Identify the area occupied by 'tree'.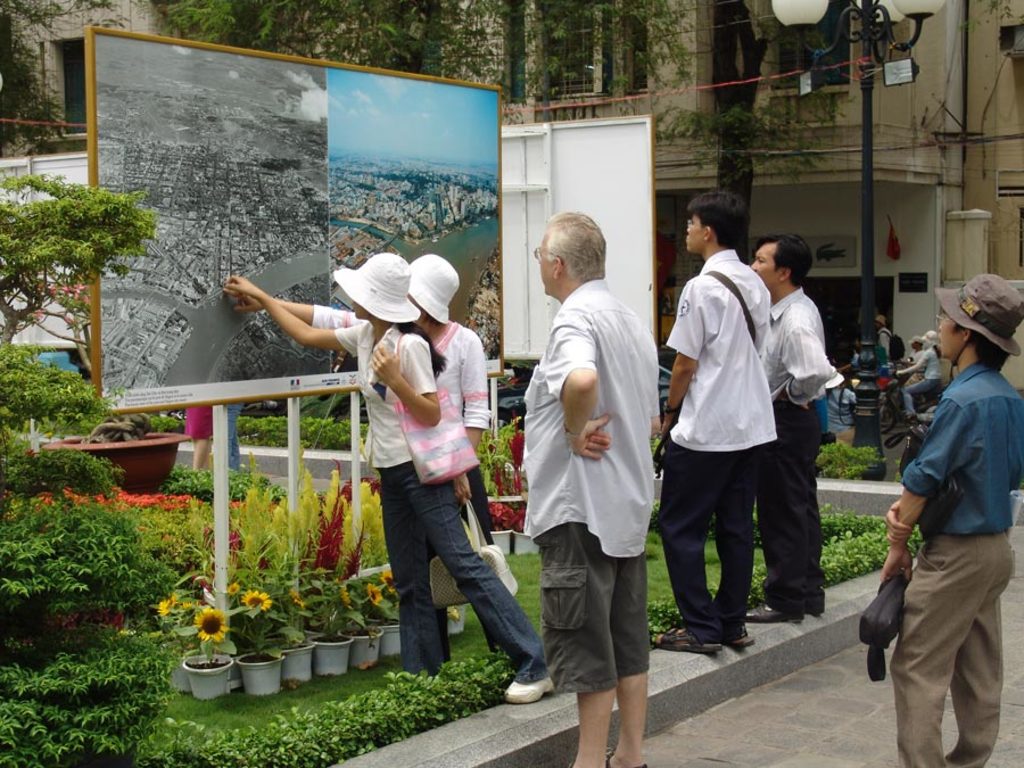
Area: Rect(490, 0, 656, 104).
